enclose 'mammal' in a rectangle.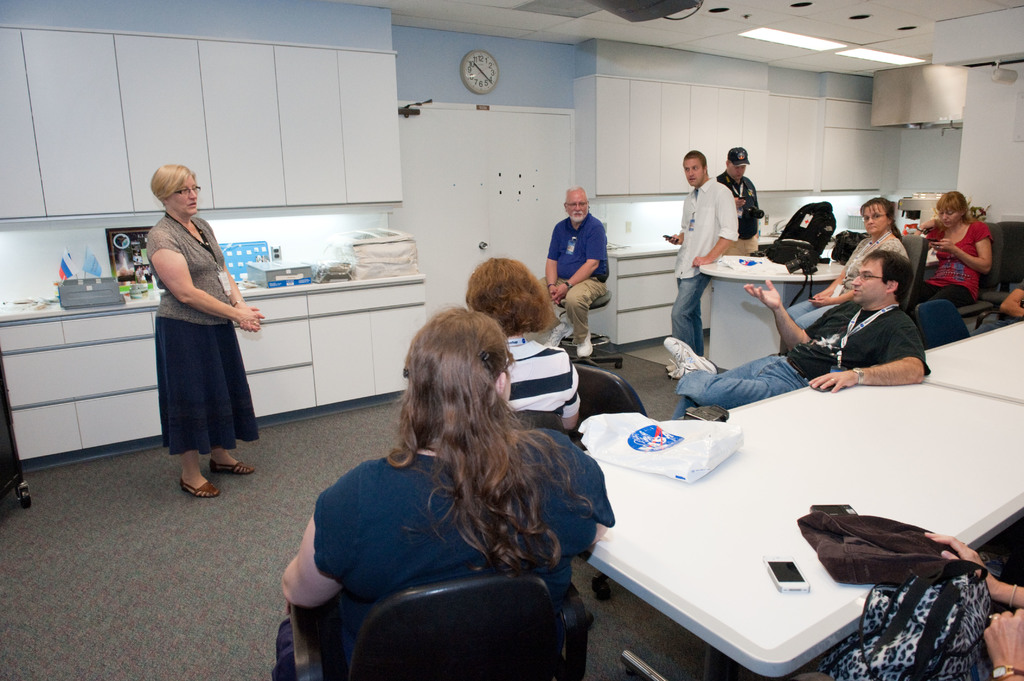
(294,308,631,654).
